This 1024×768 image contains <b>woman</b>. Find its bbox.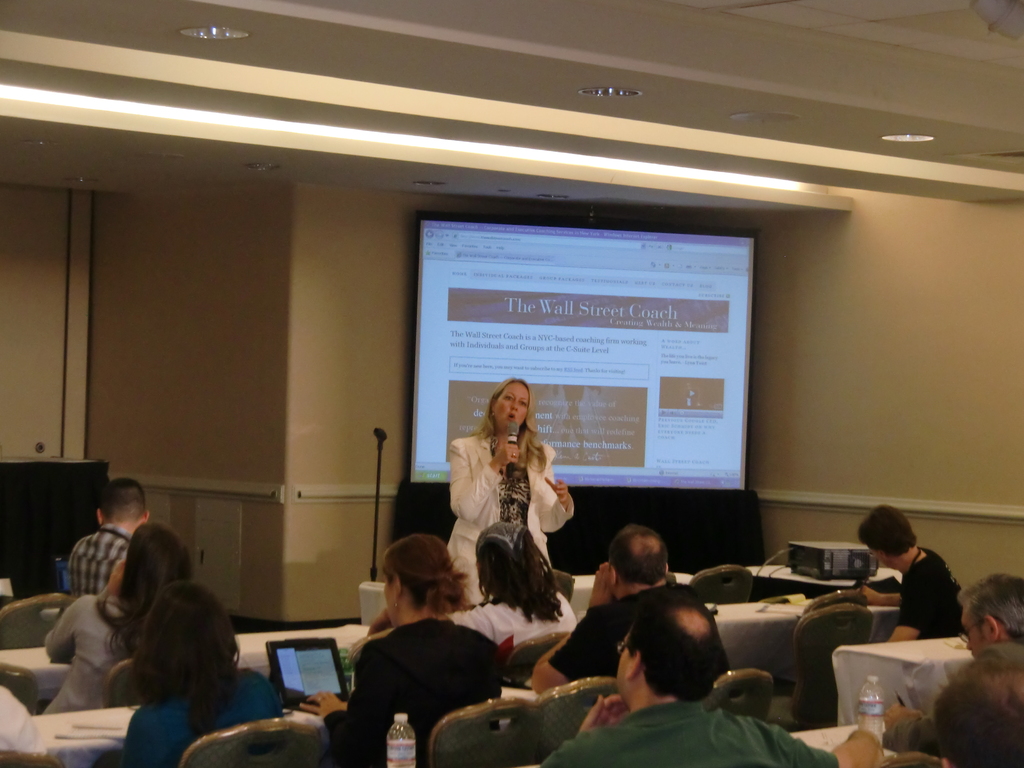
[38, 518, 193, 717].
